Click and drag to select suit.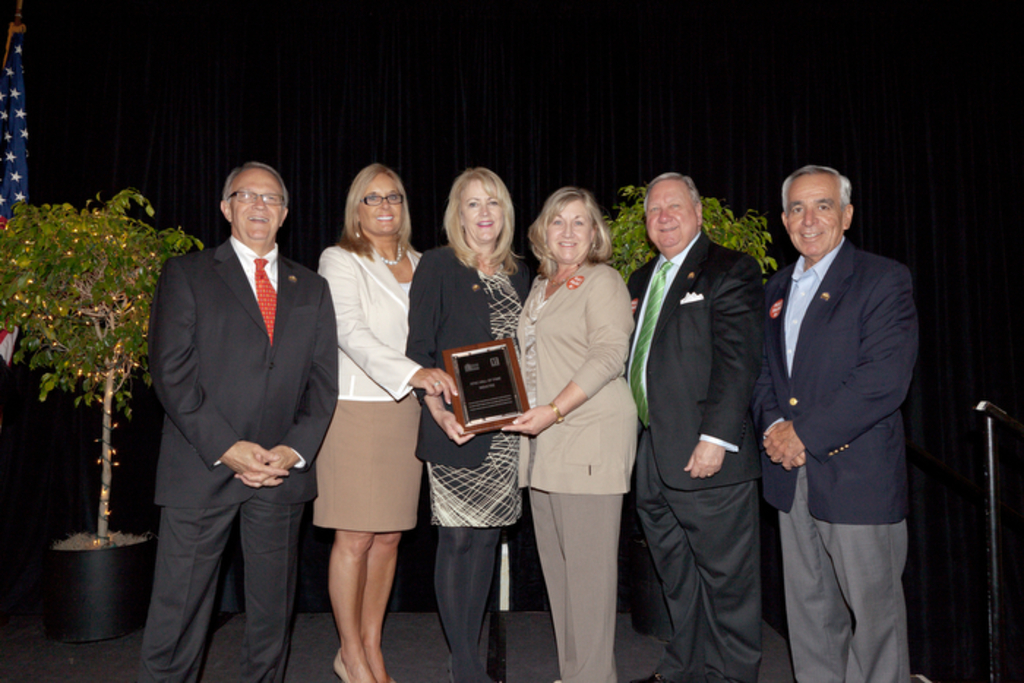
Selection: left=139, top=233, right=338, bottom=682.
